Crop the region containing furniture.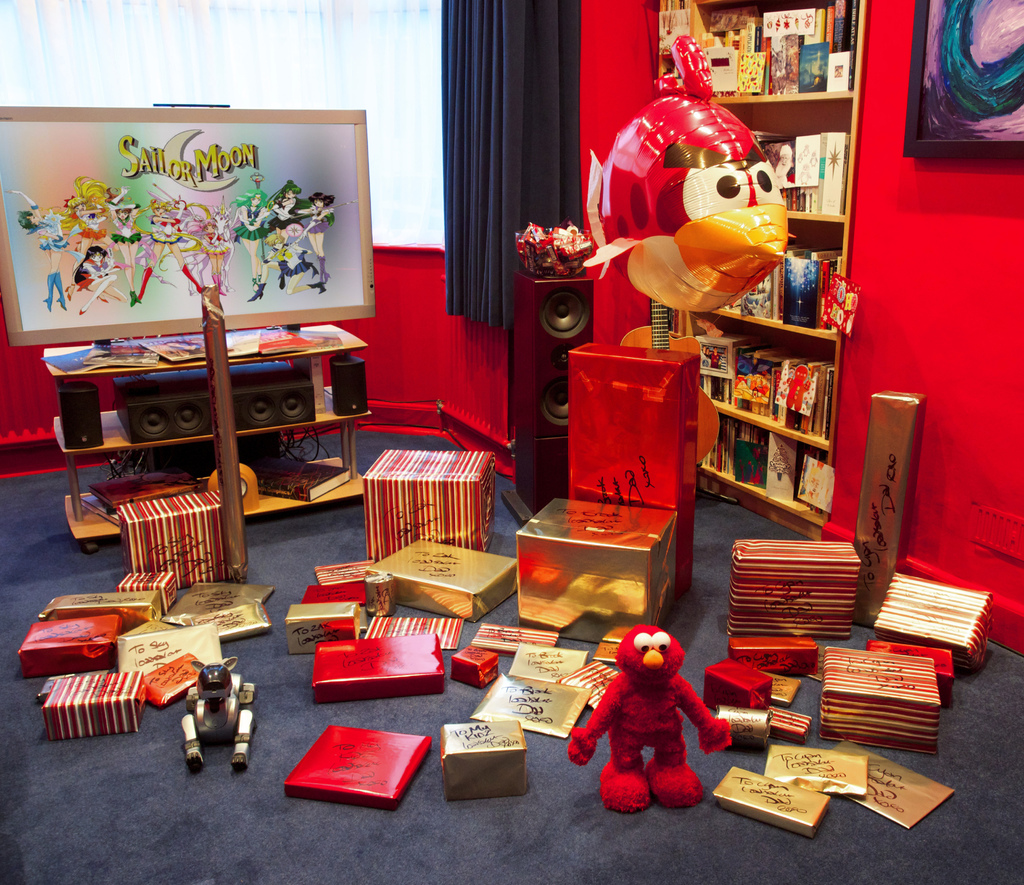
Crop region: pyautogui.locateOnScreen(42, 320, 367, 565).
